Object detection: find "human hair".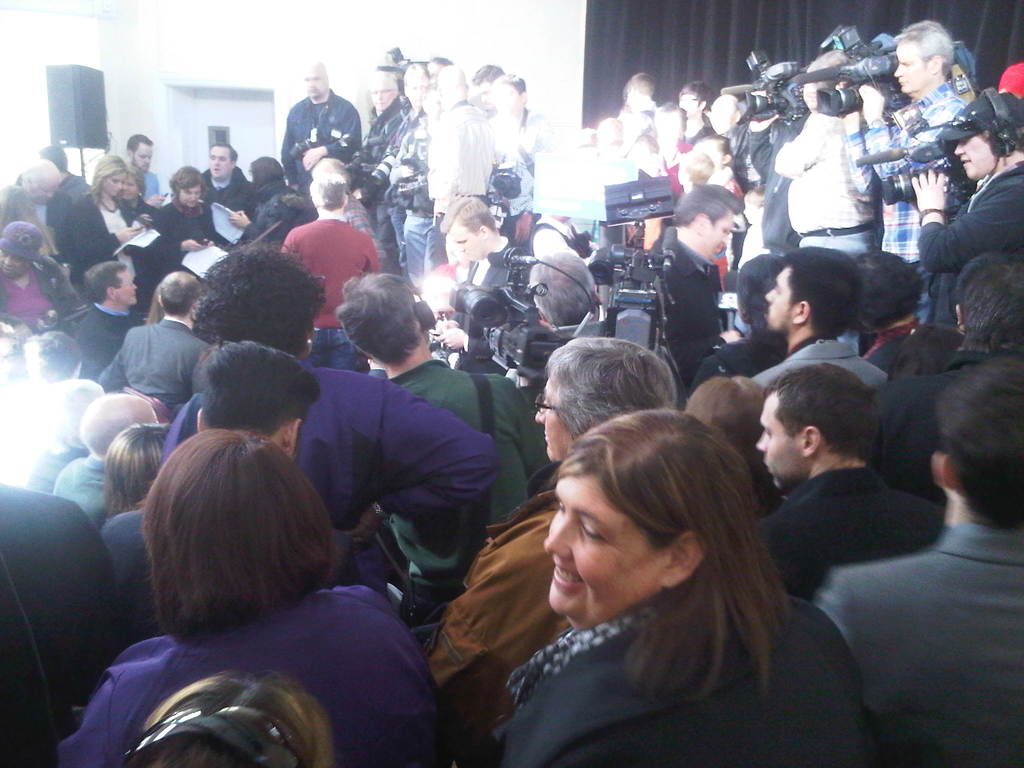
<region>369, 69, 398, 90</region>.
